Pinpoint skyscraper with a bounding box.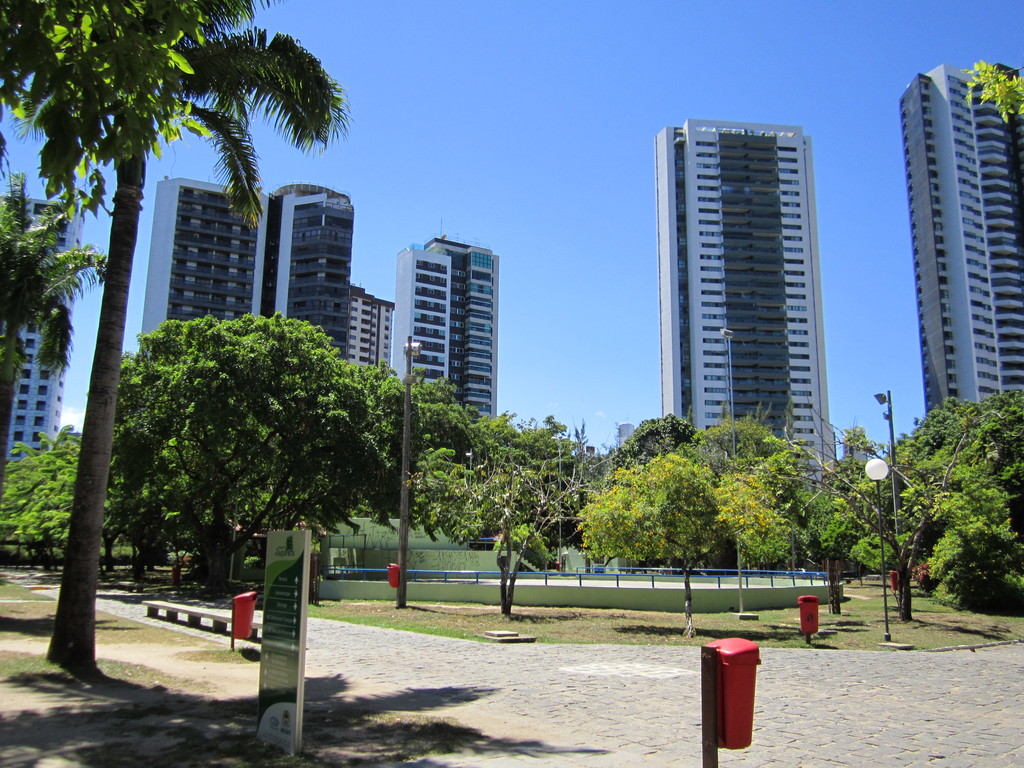
BBox(350, 285, 401, 376).
